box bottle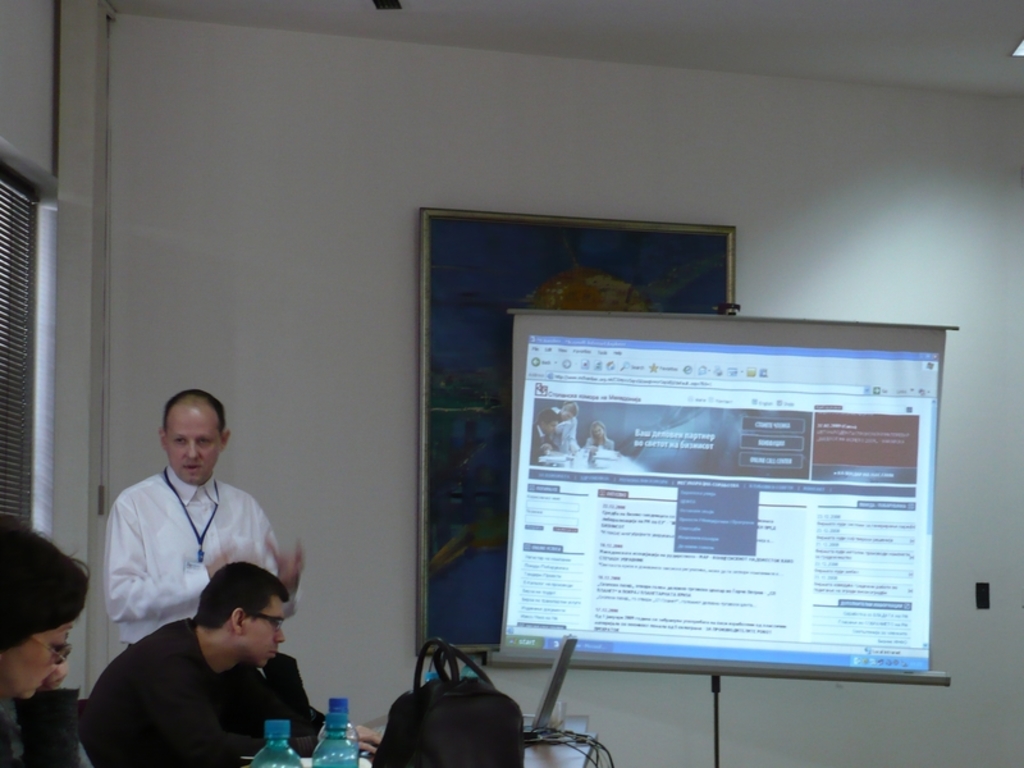
246, 721, 306, 767
